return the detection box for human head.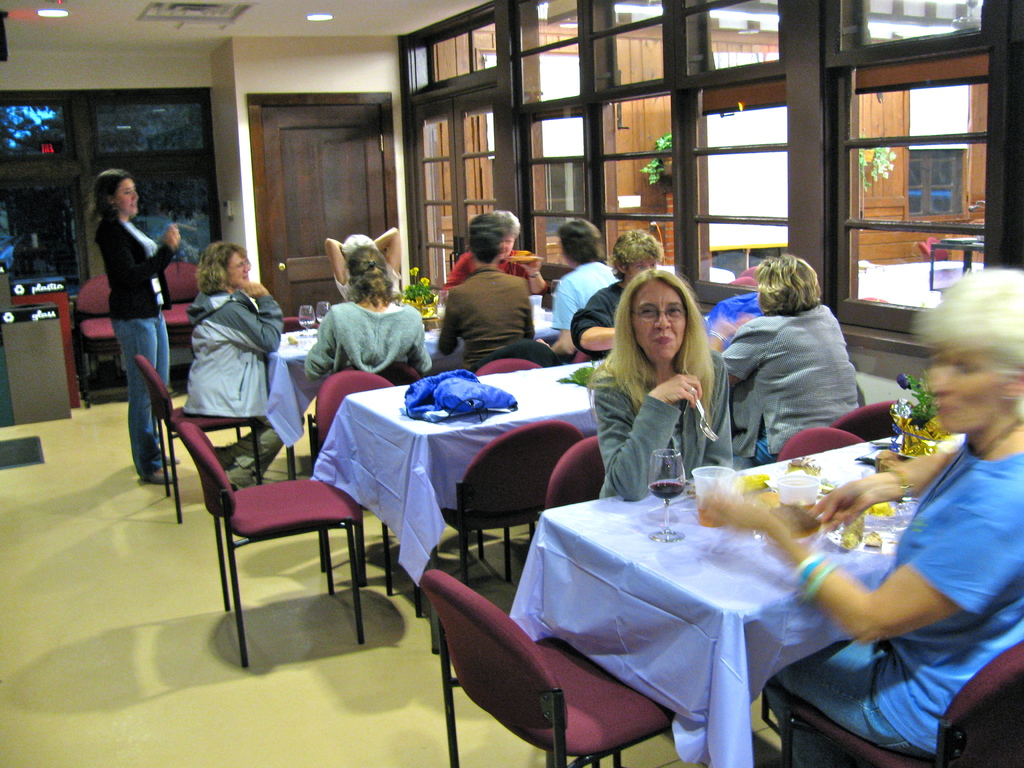
(x1=95, y1=168, x2=140, y2=219).
